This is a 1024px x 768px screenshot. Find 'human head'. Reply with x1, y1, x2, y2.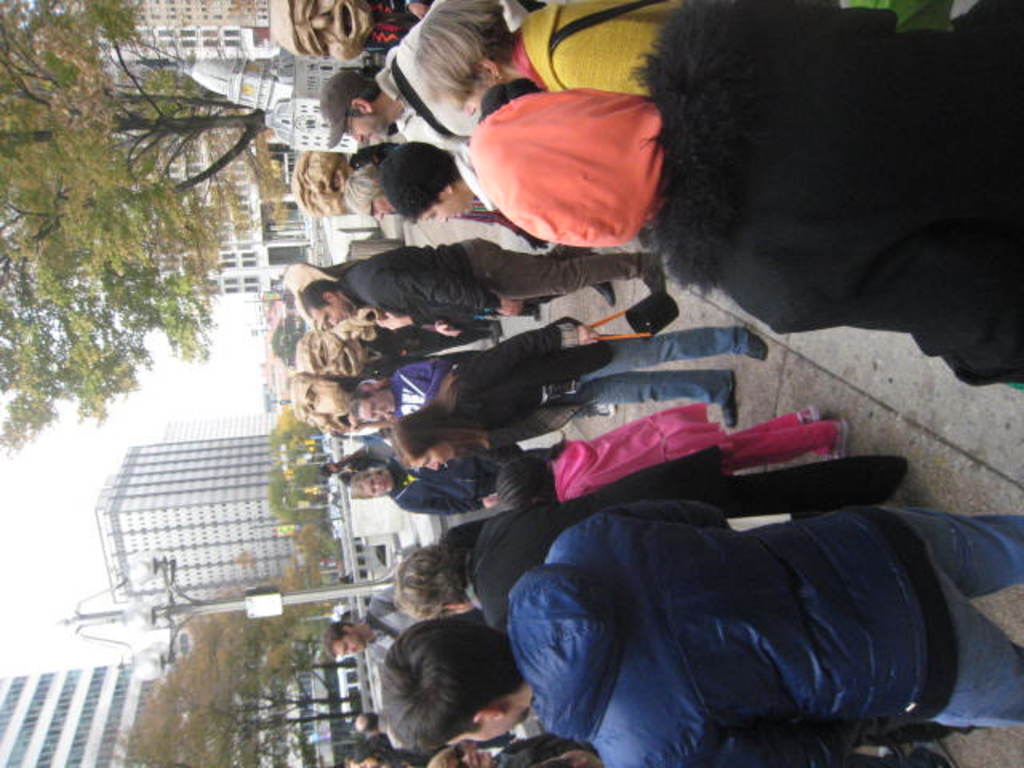
272, 0, 379, 58.
